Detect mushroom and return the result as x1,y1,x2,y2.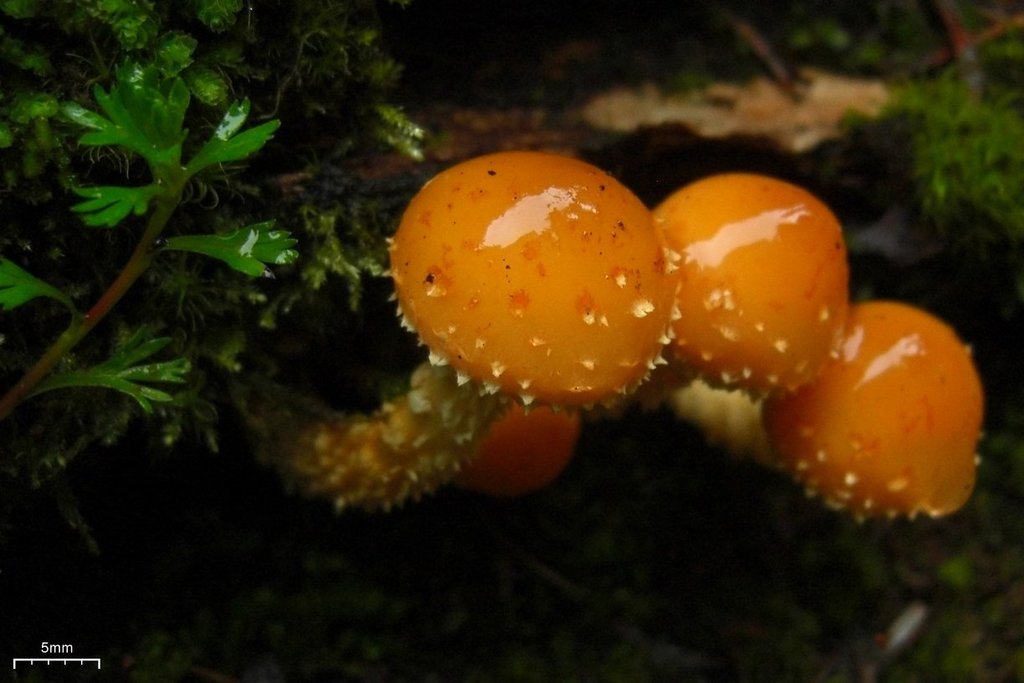
374,141,692,482.
